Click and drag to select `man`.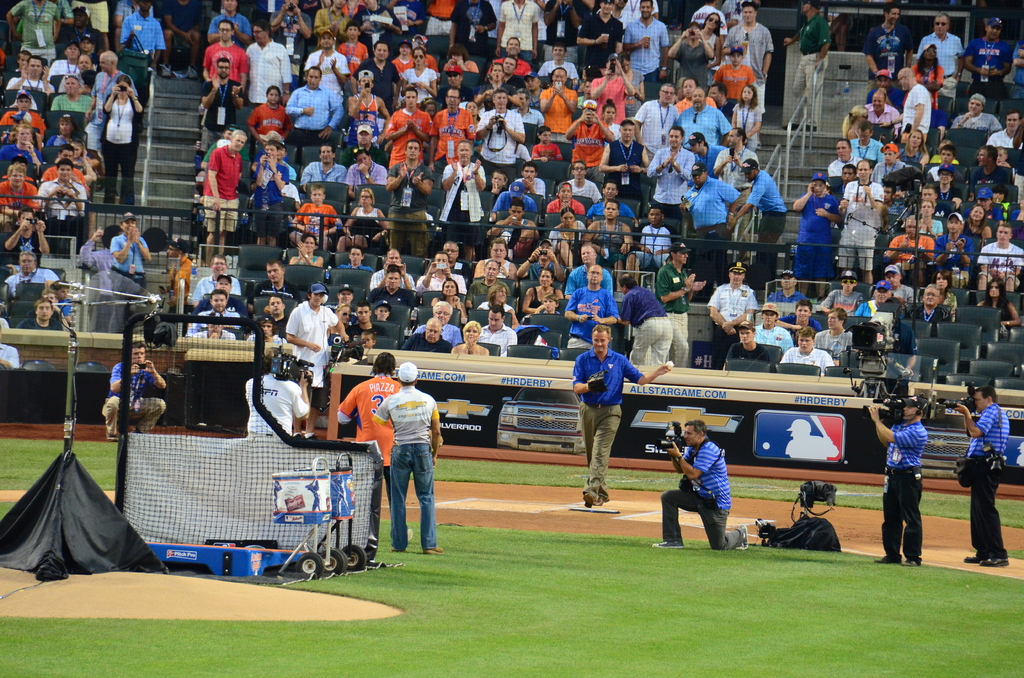
Selection: 70/0/112/47.
